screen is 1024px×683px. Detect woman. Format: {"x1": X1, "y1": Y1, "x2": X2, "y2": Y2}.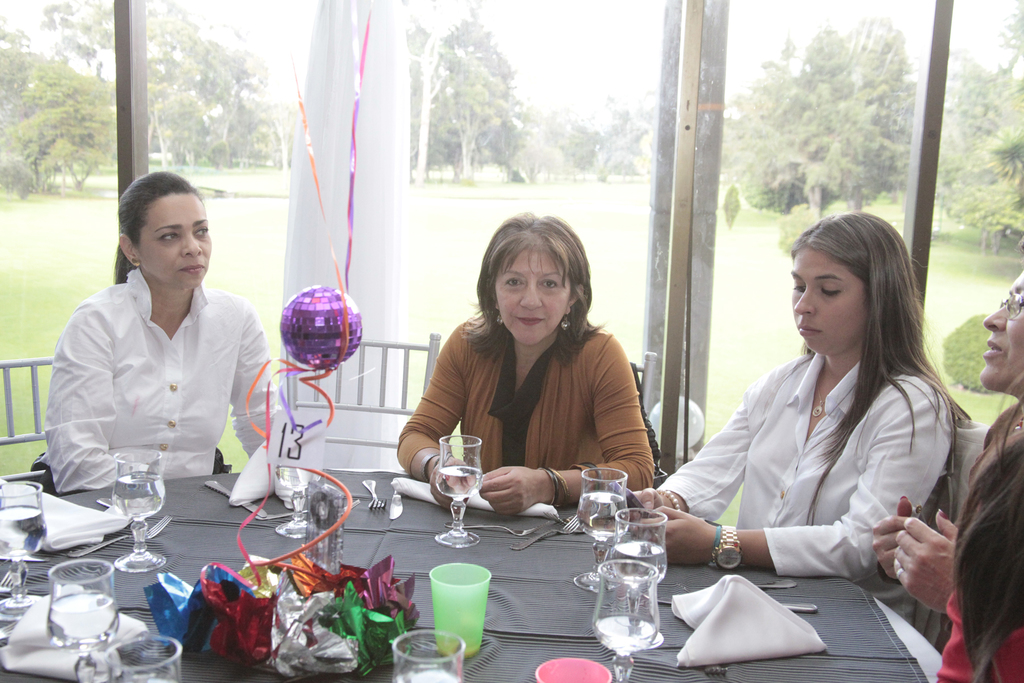
{"x1": 666, "y1": 204, "x2": 967, "y2": 641}.
